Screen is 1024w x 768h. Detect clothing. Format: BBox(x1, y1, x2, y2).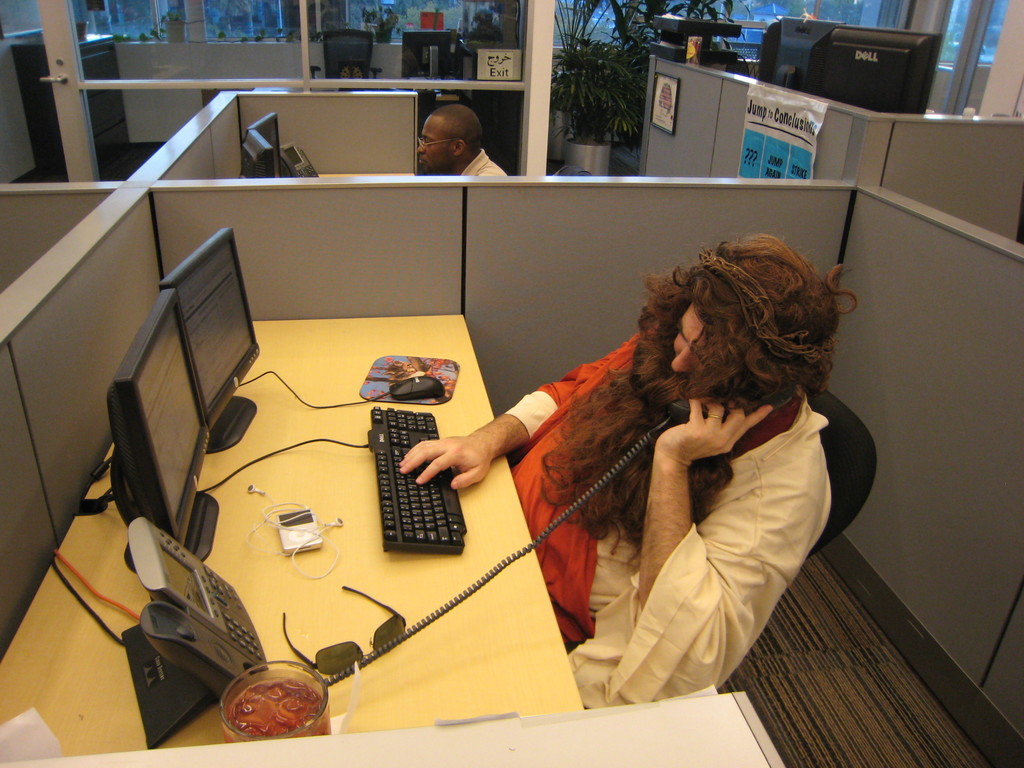
BBox(463, 149, 504, 177).
